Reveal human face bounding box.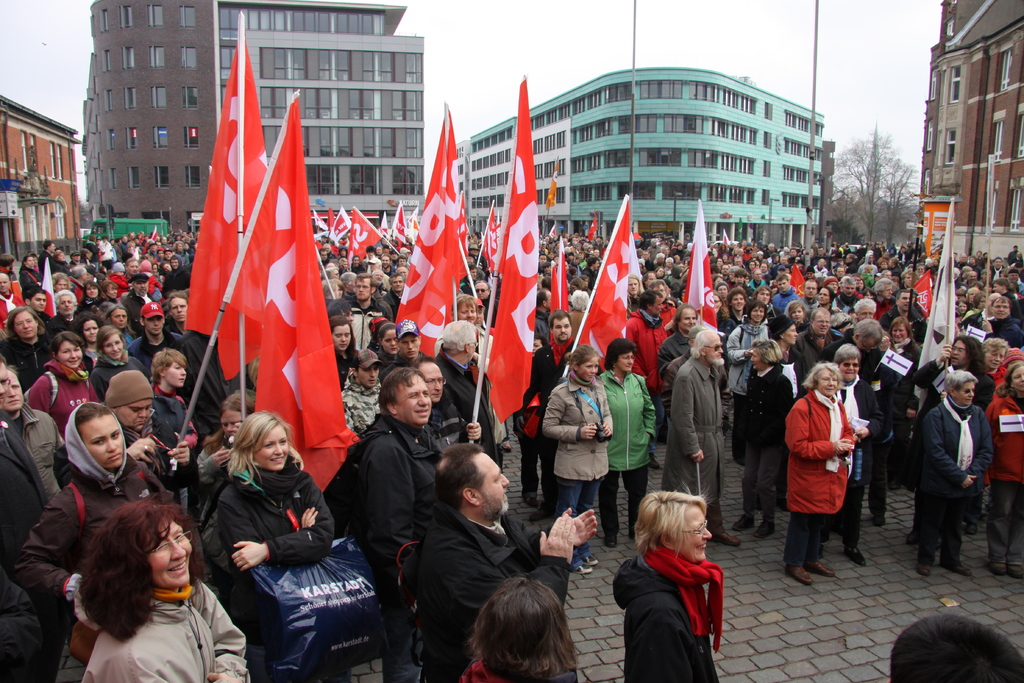
Revealed: [x1=1010, y1=357, x2=1023, y2=395].
